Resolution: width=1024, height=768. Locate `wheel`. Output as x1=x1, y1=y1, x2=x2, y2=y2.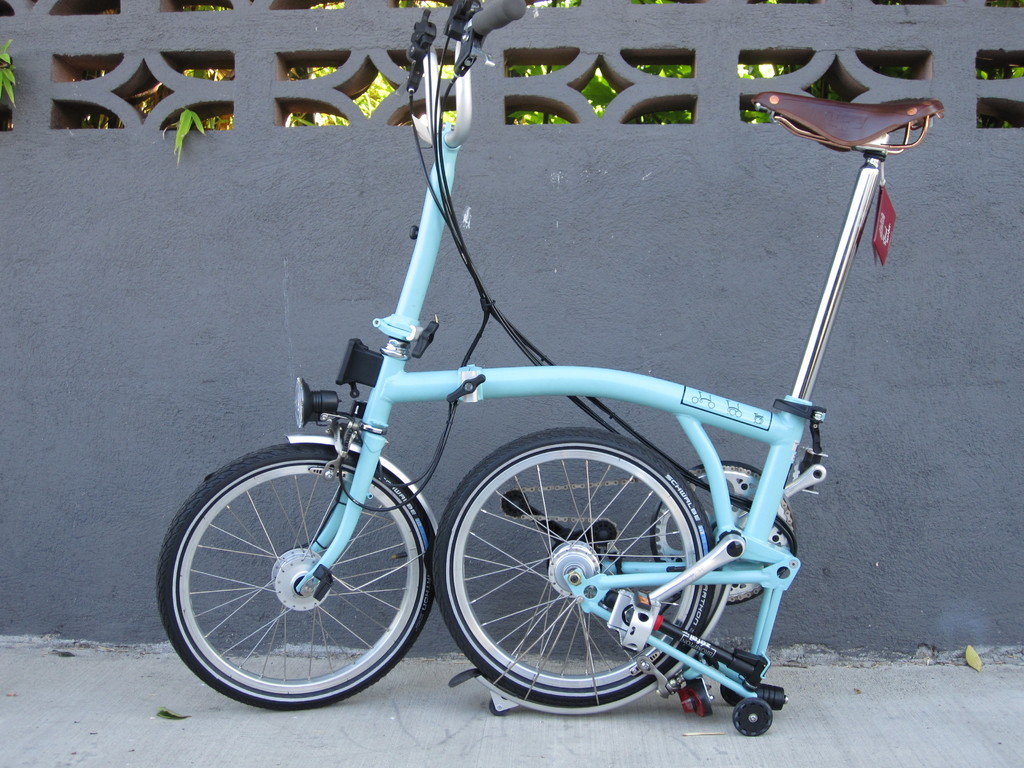
x1=646, y1=460, x2=794, y2=604.
